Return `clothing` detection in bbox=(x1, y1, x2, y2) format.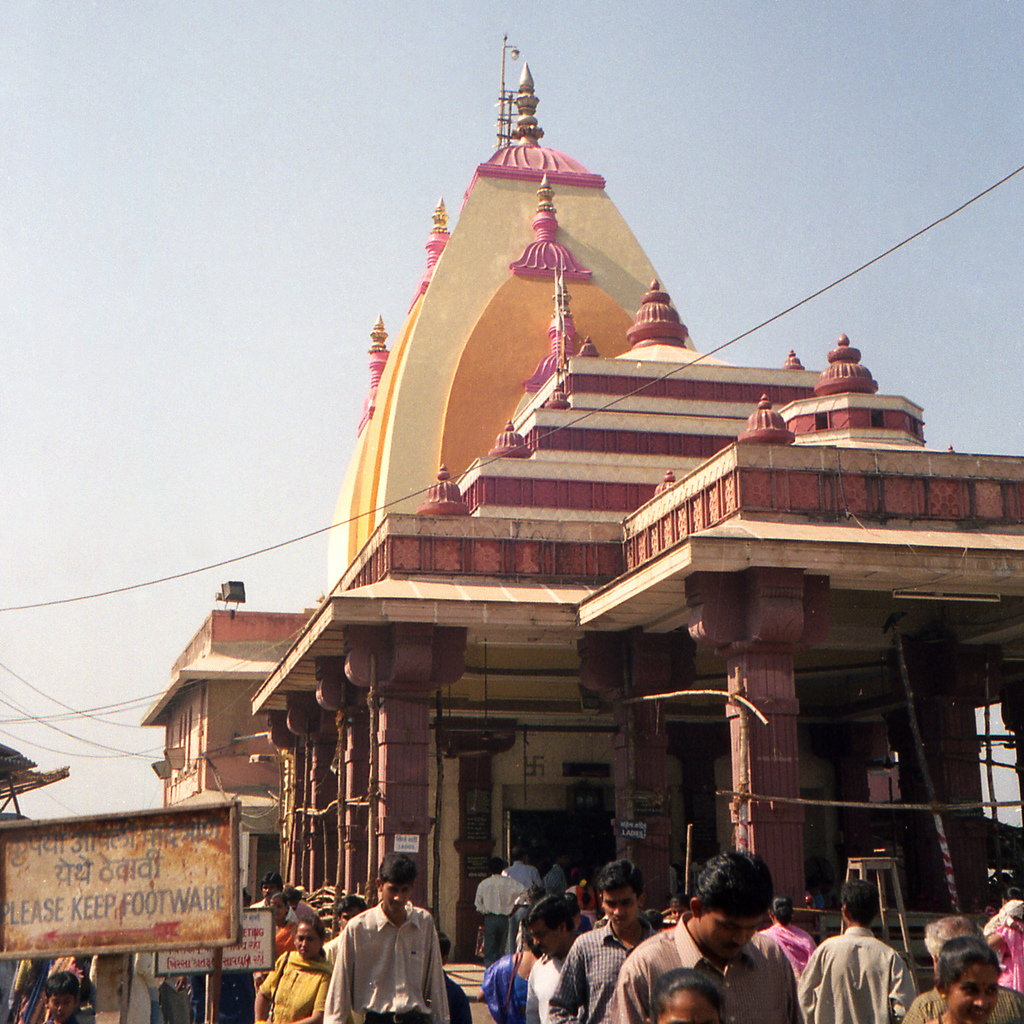
bbox=(323, 896, 452, 1023).
